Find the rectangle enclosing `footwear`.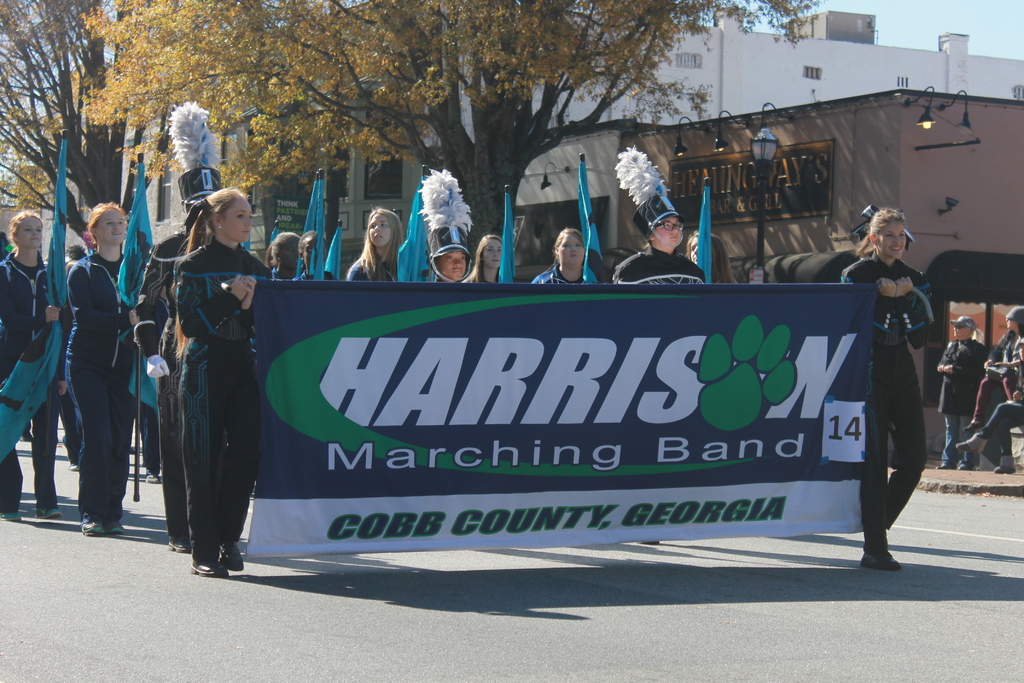
(998, 444, 1013, 474).
